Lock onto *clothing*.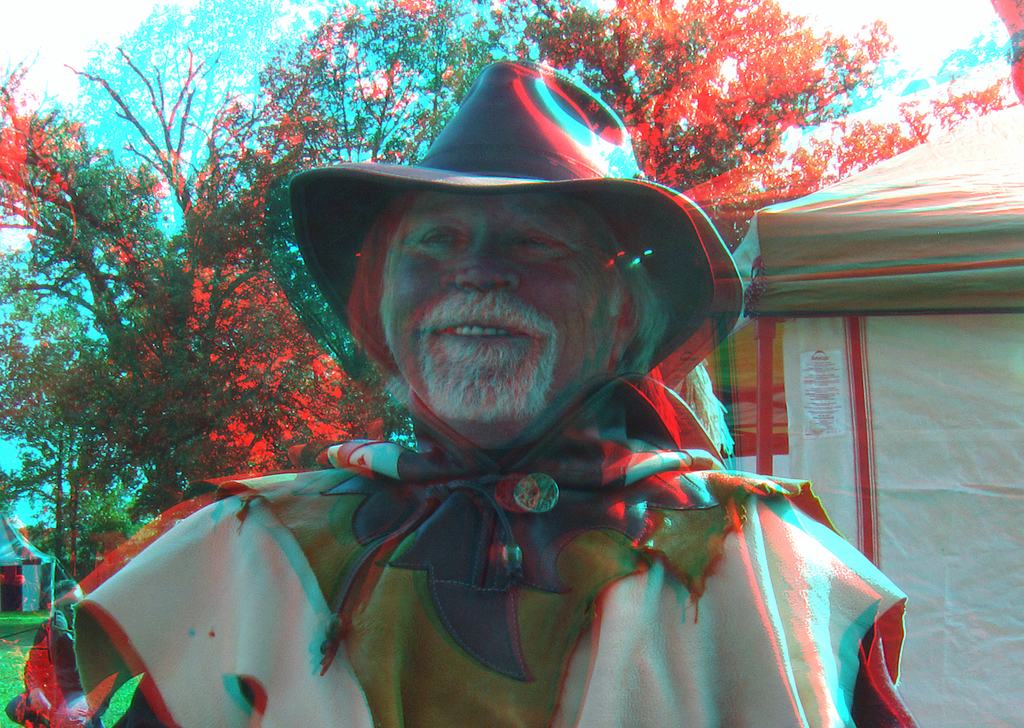
Locked: bbox(21, 61, 926, 726).
